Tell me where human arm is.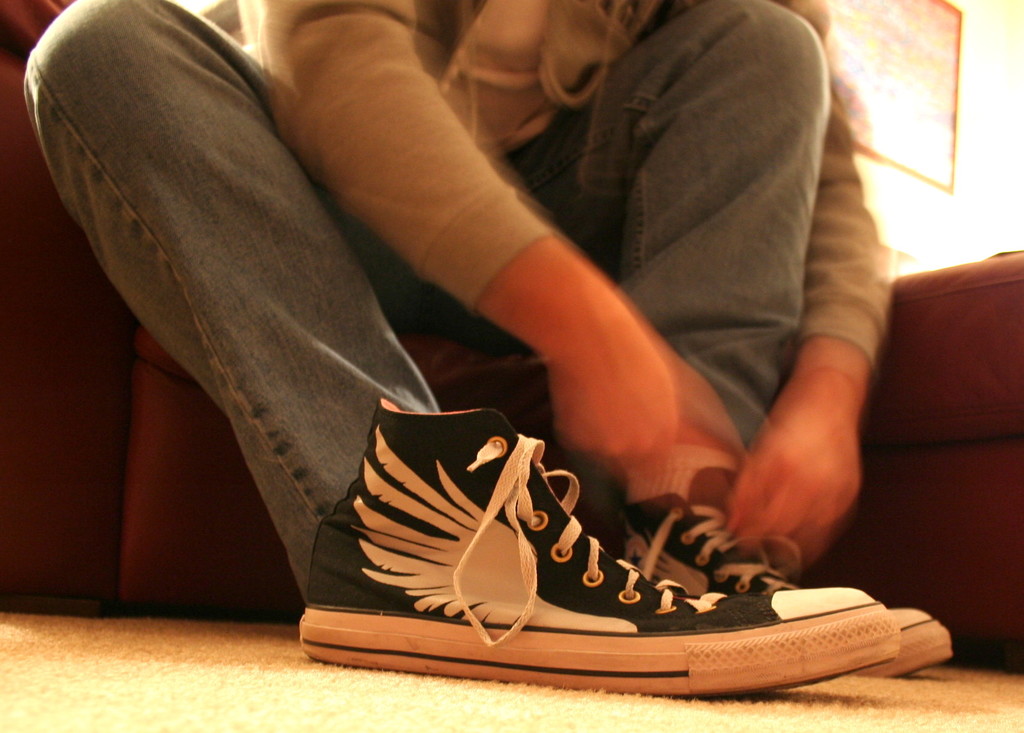
human arm is at (left=712, top=0, right=908, bottom=570).
